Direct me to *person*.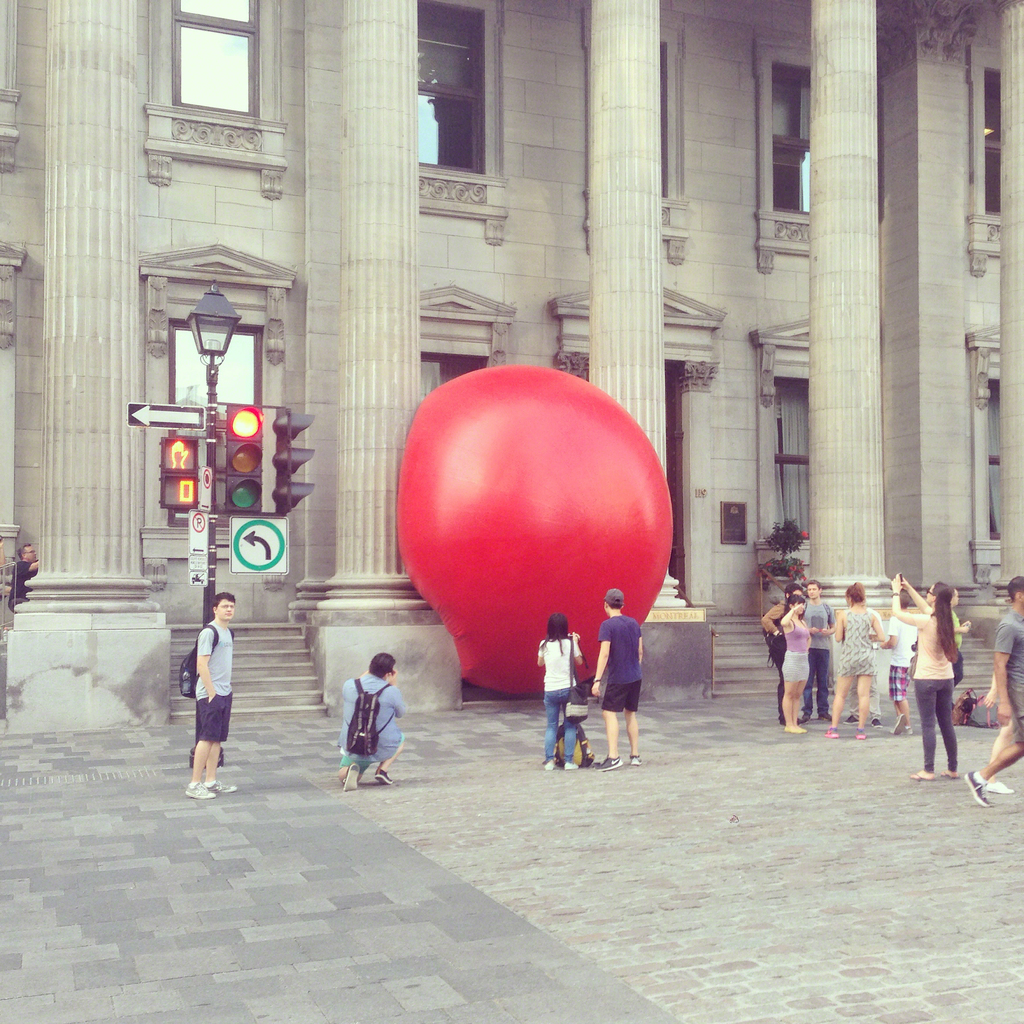
Direction: bbox=[182, 588, 240, 810].
